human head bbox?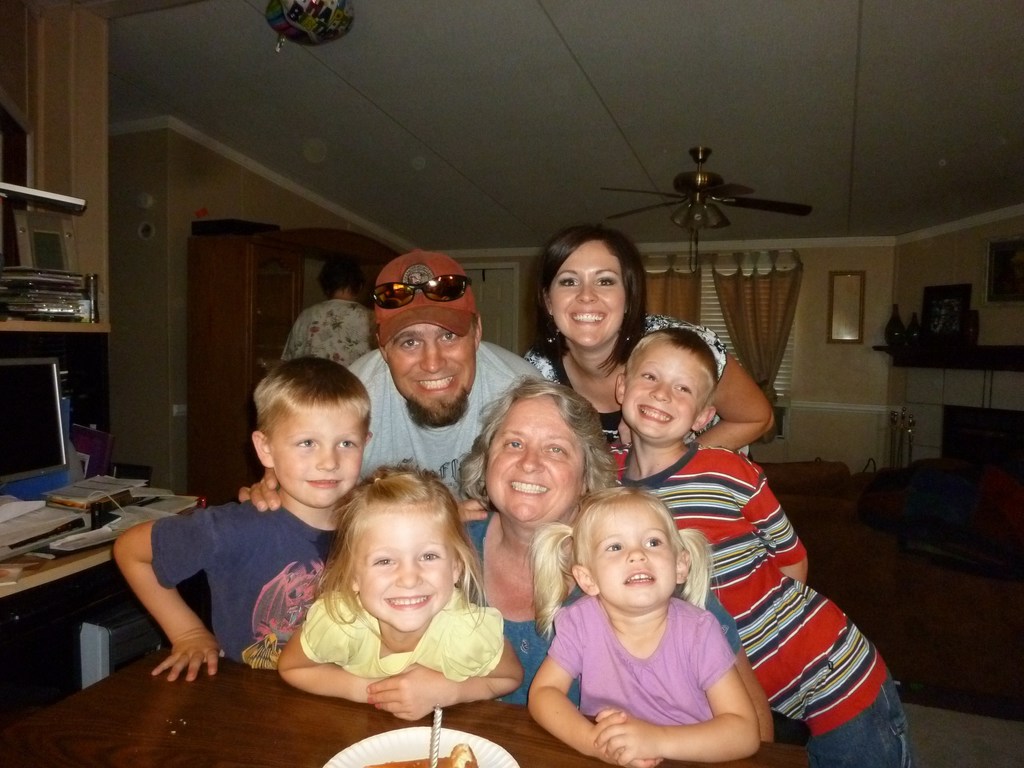
crop(324, 259, 361, 305)
